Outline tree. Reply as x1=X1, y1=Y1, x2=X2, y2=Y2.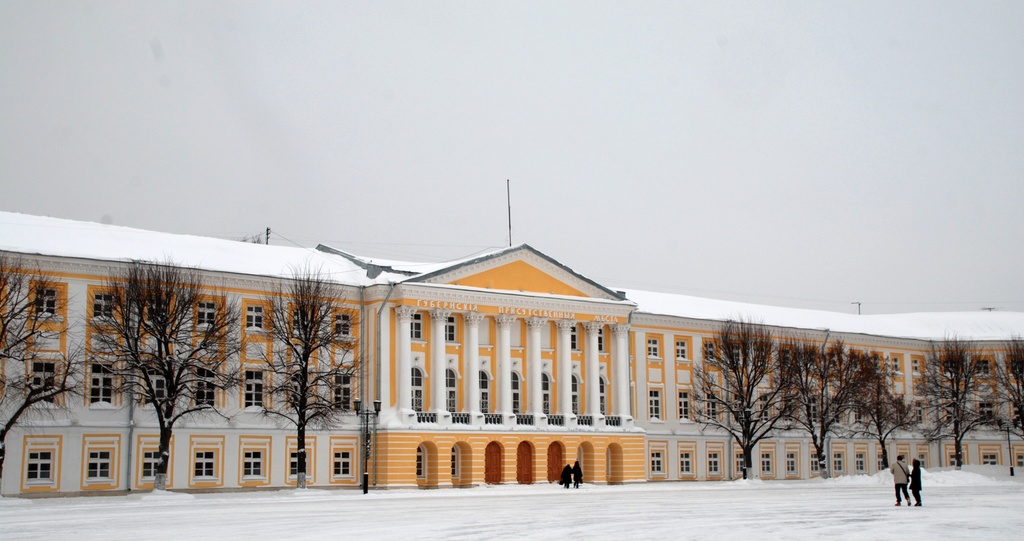
x1=772, y1=336, x2=877, y2=483.
